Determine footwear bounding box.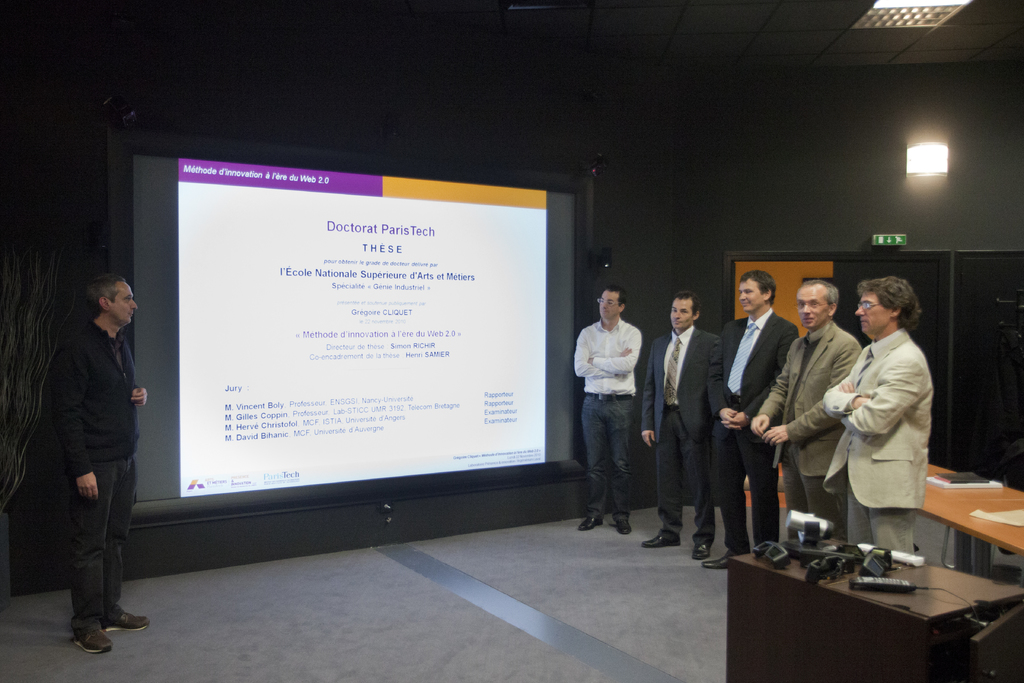
Determined: (left=694, top=544, right=710, bottom=561).
